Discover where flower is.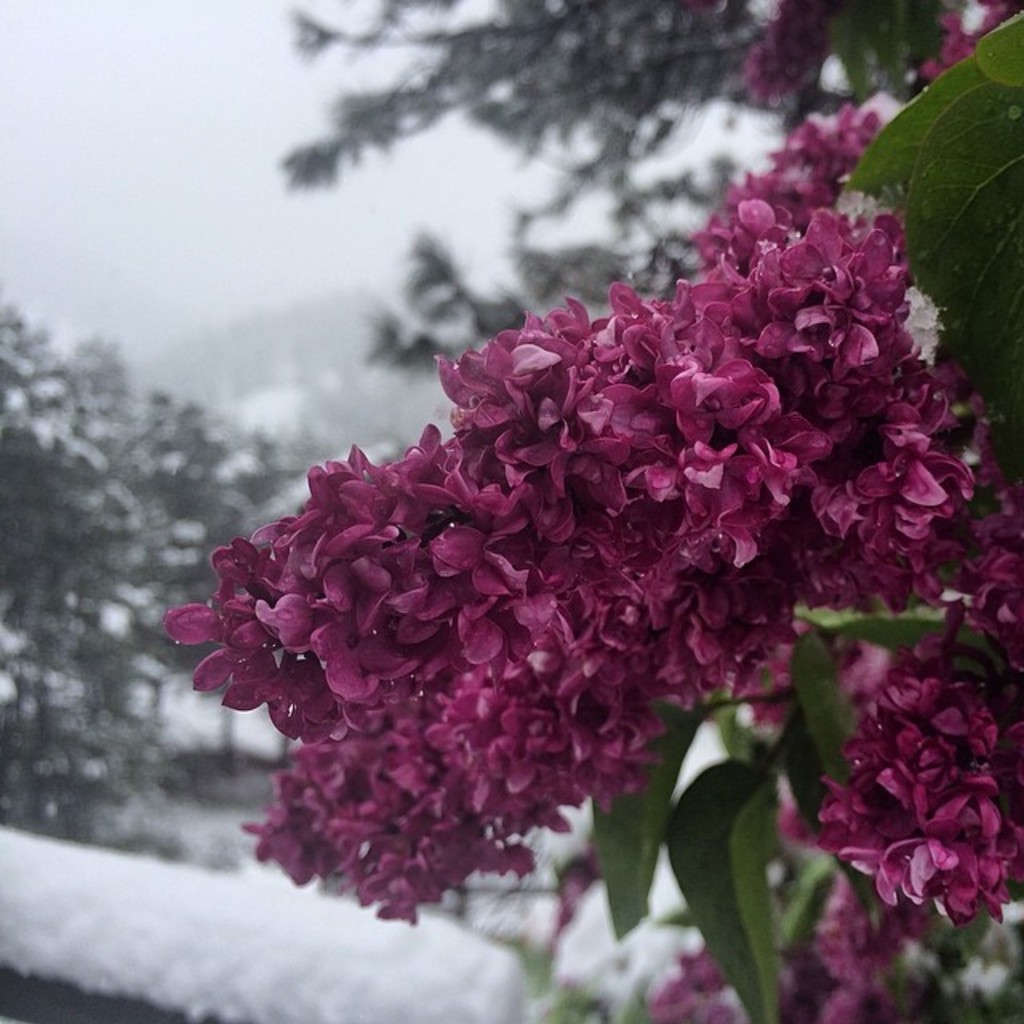
Discovered at bbox(918, 0, 1011, 75).
